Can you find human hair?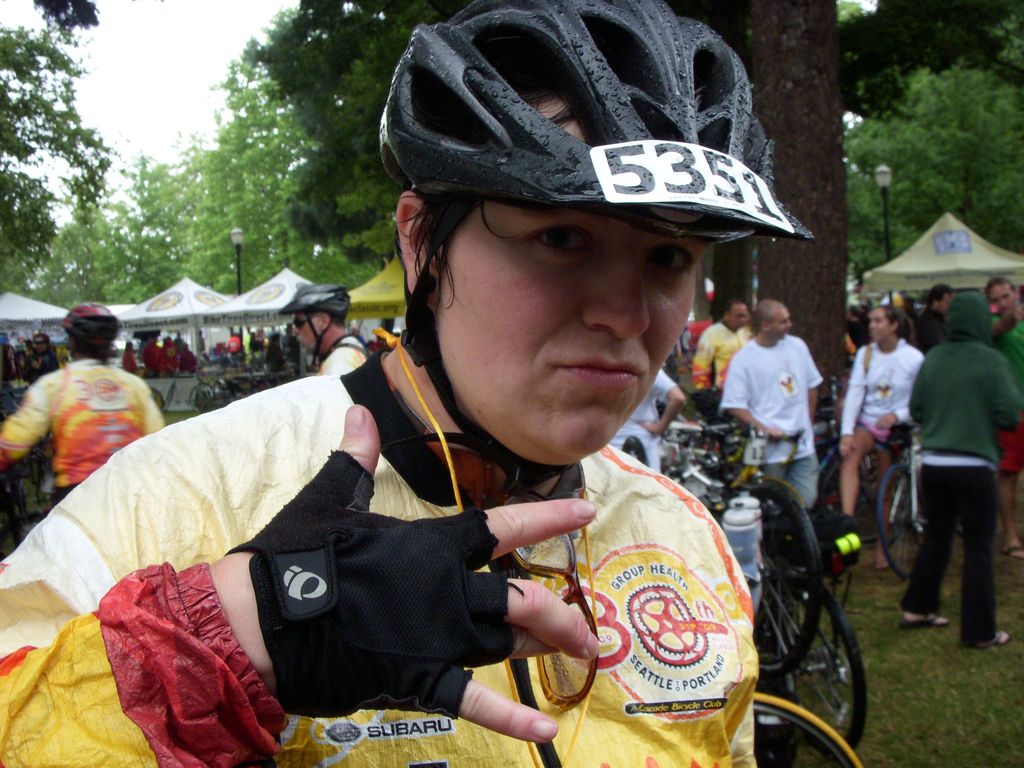
Yes, bounding box: [x1=986, y1=278, x2=1016, y2=301].
